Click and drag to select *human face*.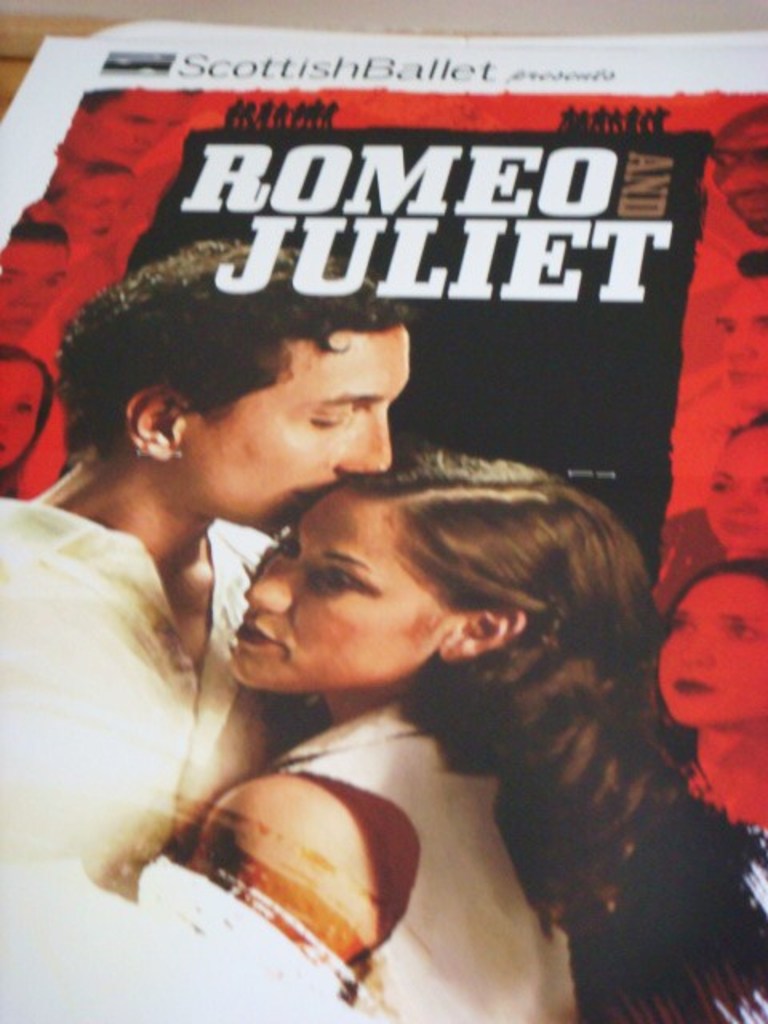
Selection: l=702, t=432, r=766, b=555.
